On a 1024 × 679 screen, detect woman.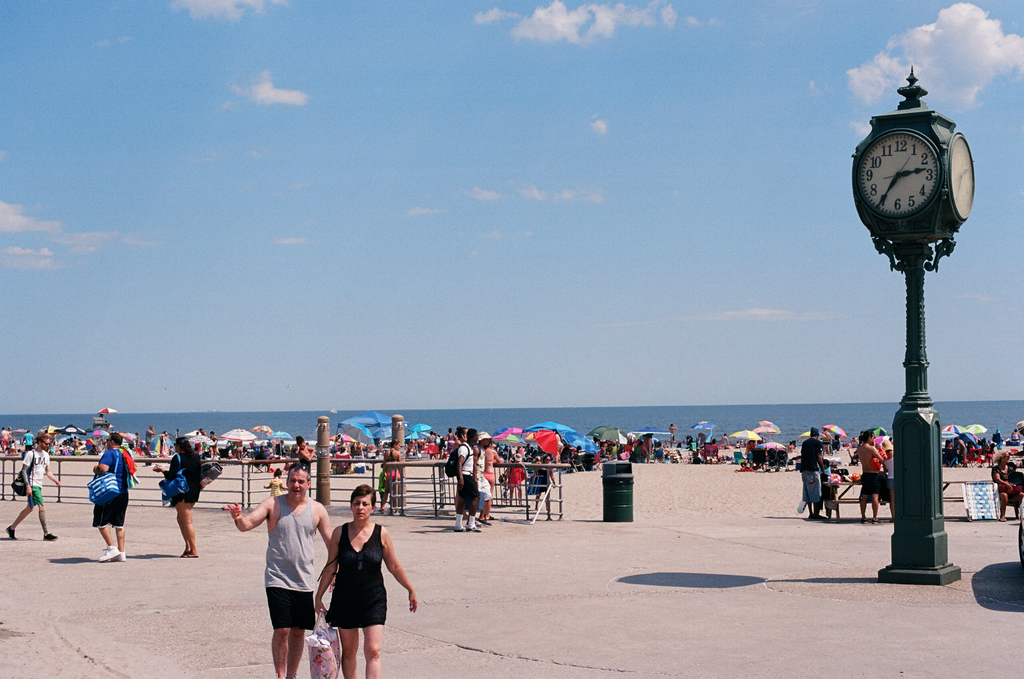
154 431 207 558.
